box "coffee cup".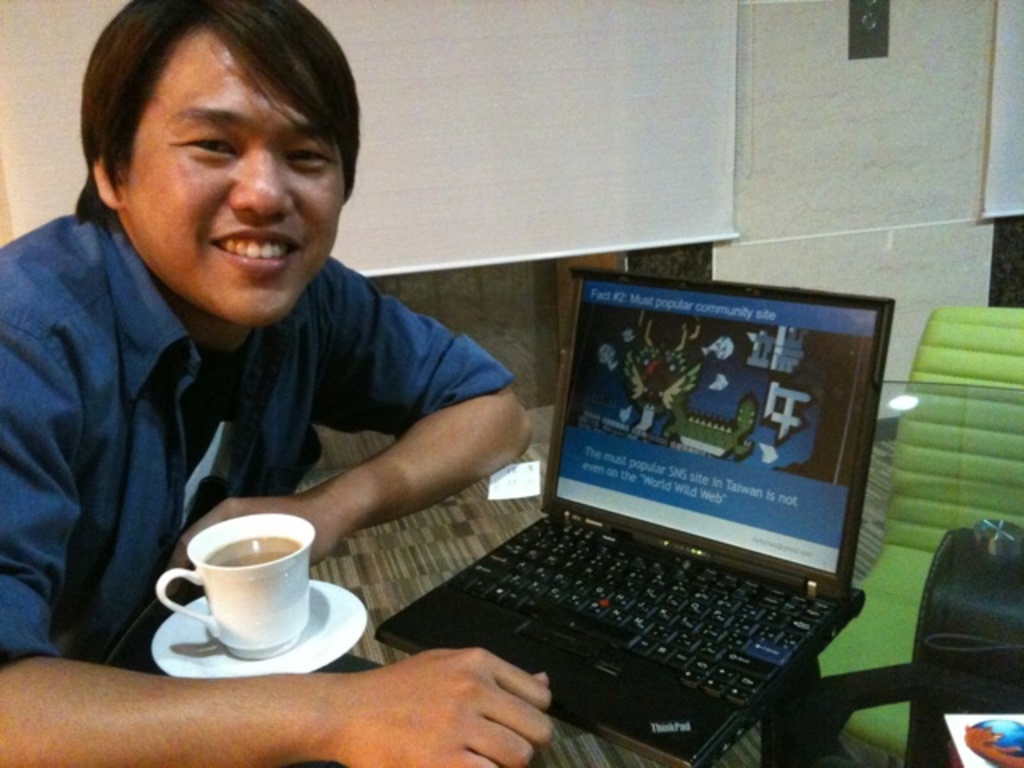
detection(155, 510, 320, 656).
